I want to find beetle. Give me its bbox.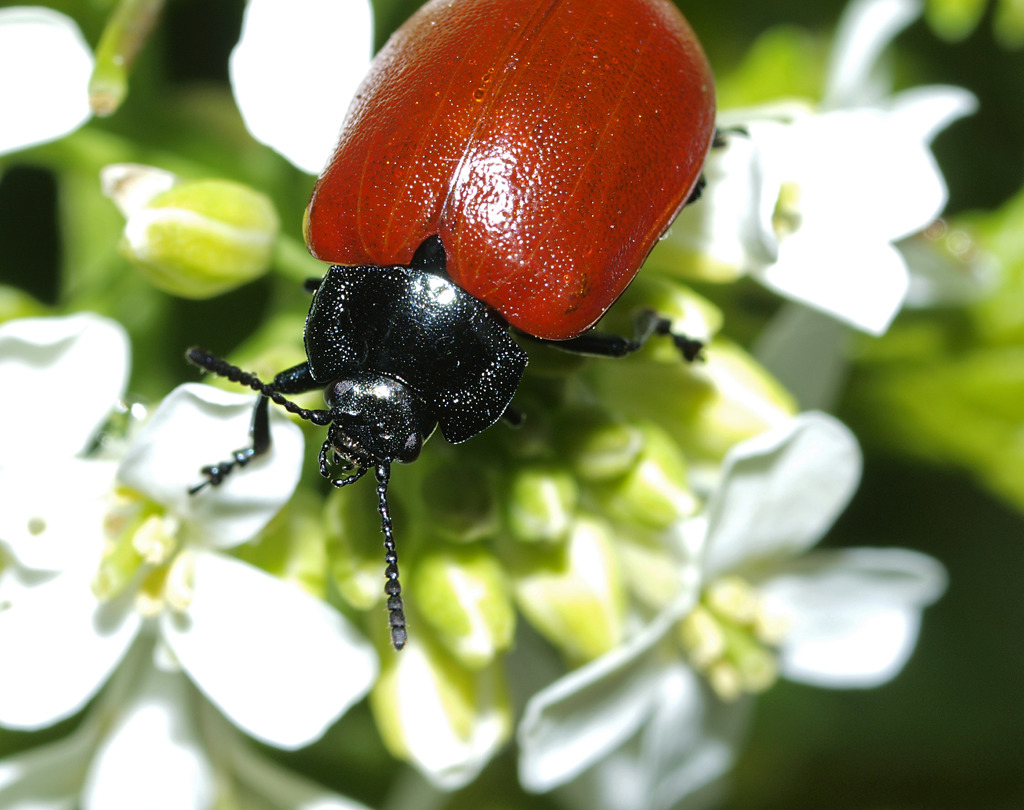
[left=214, top=35, right=687, bottom=567].
